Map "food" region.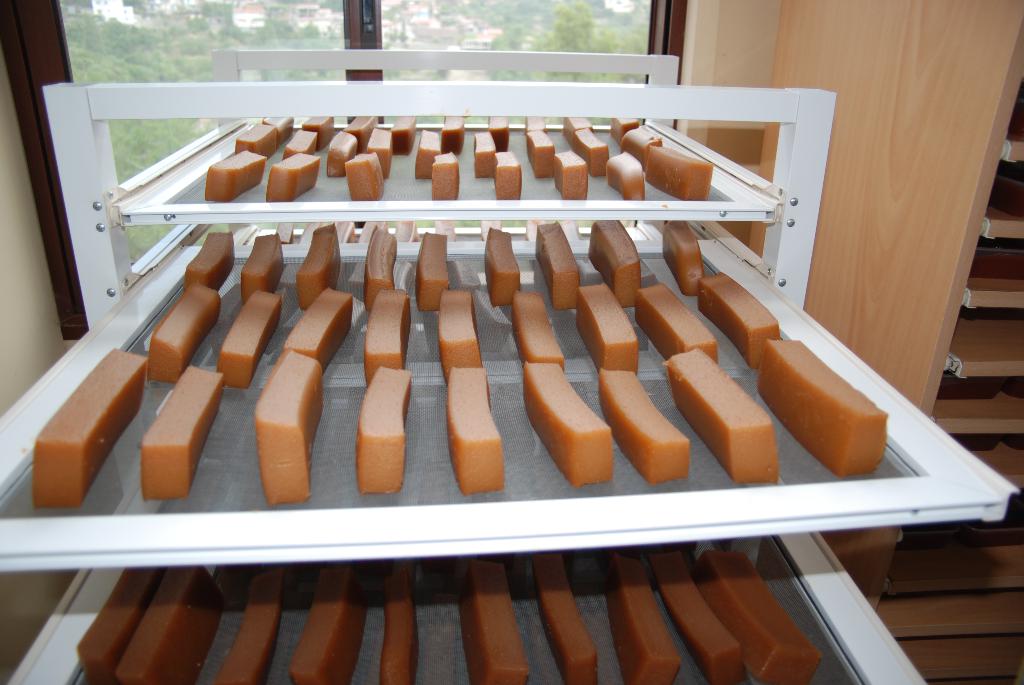
Mapped to region(445, 363, 504, 497).
